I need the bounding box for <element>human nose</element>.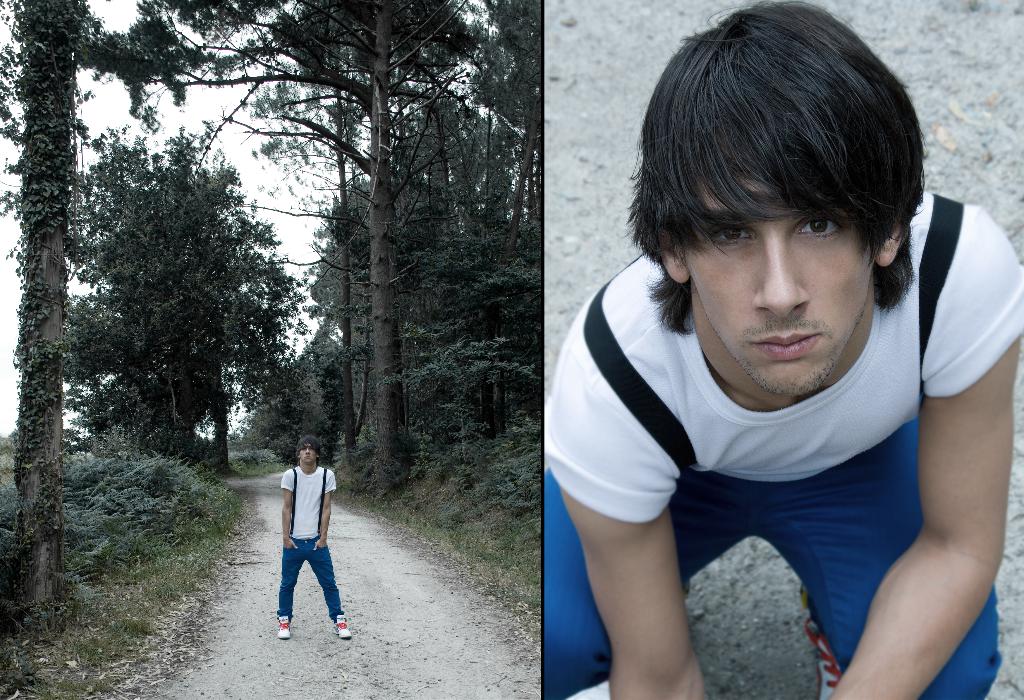
Here it is: Rect(750, 229, 811, 320).
